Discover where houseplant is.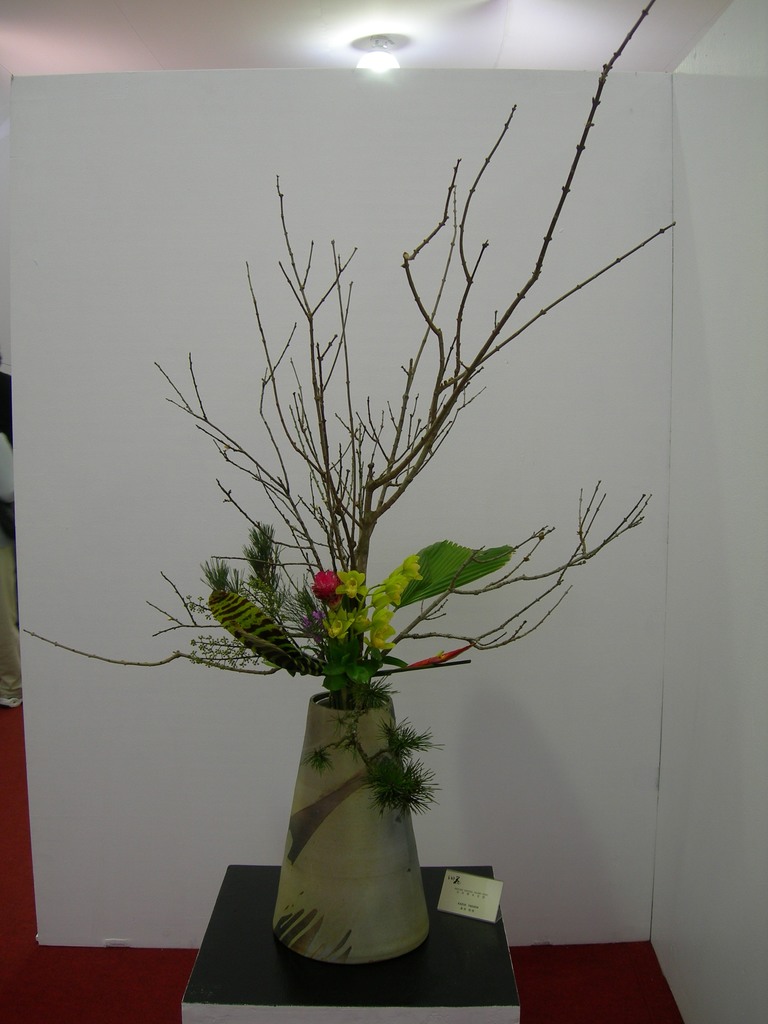
Discovered at bbox=(7, 0, 686, 961).
